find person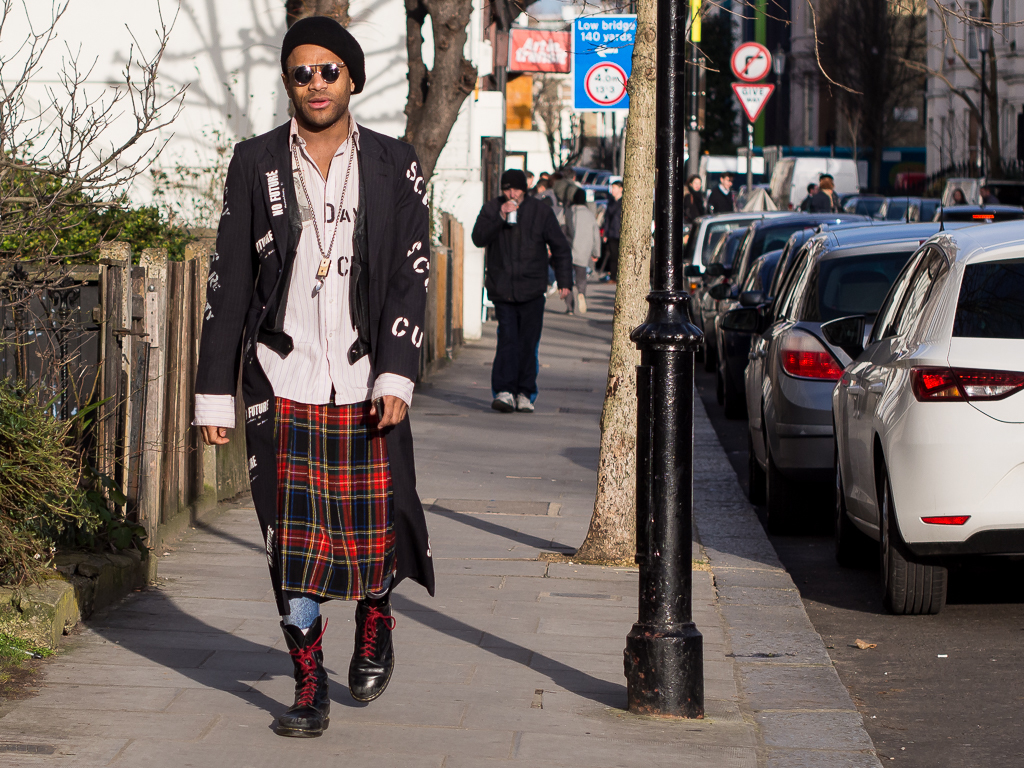
<bbox>208, 29, 425, 751</bbox>
